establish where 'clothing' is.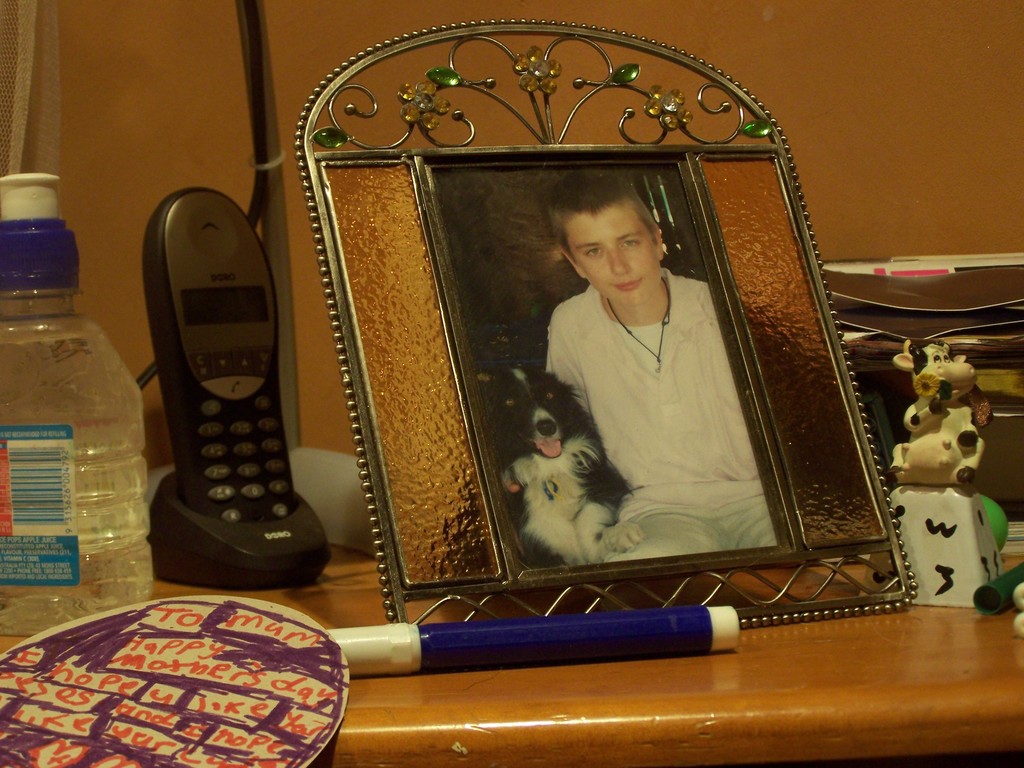
Established at <box>560,238,745,554</box>.
